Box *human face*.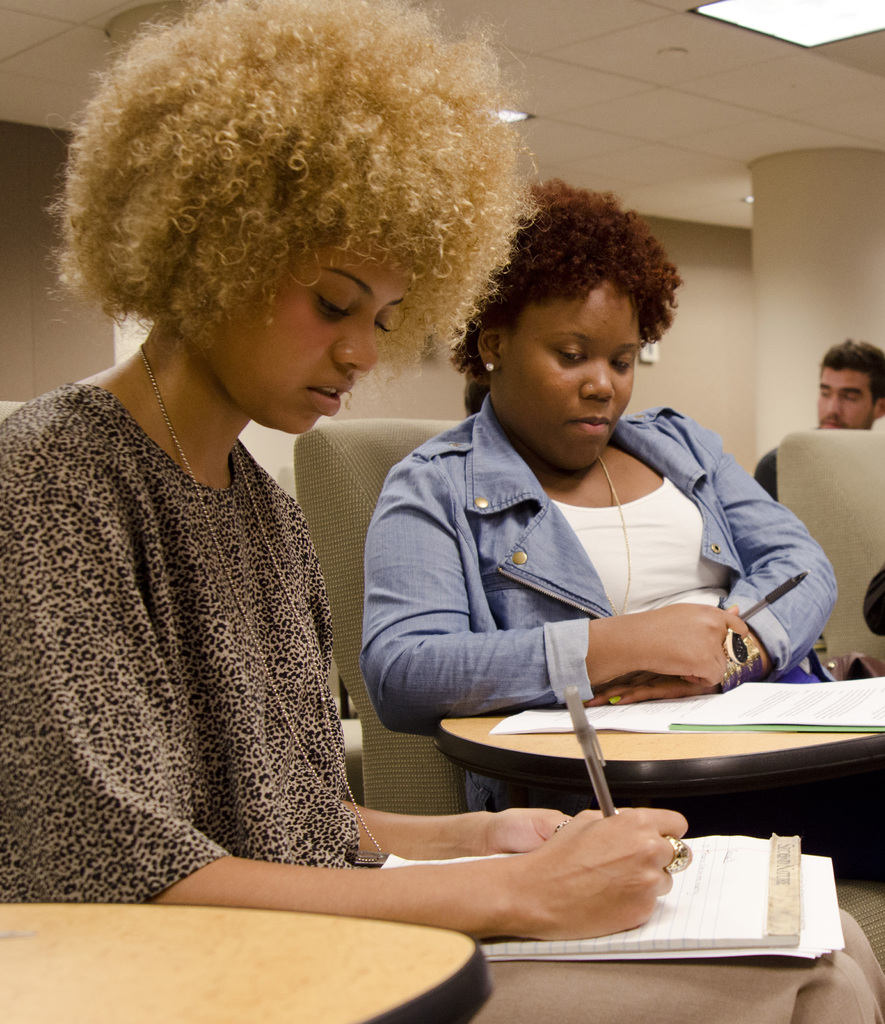
817:369:875:430.
